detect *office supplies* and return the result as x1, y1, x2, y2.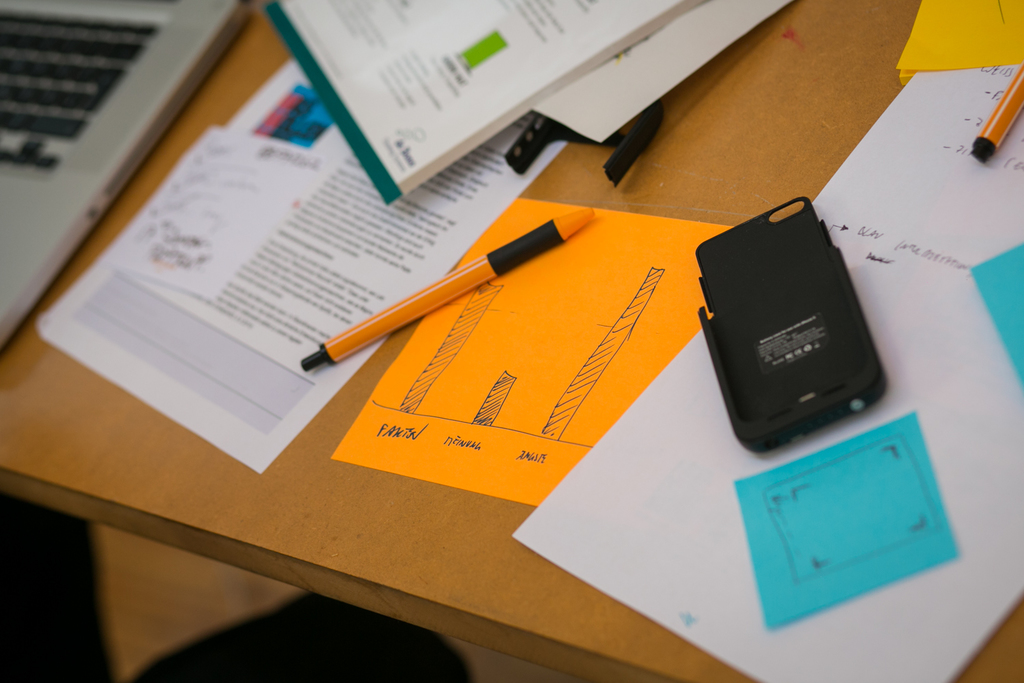
971, 72, 1023, 167.
